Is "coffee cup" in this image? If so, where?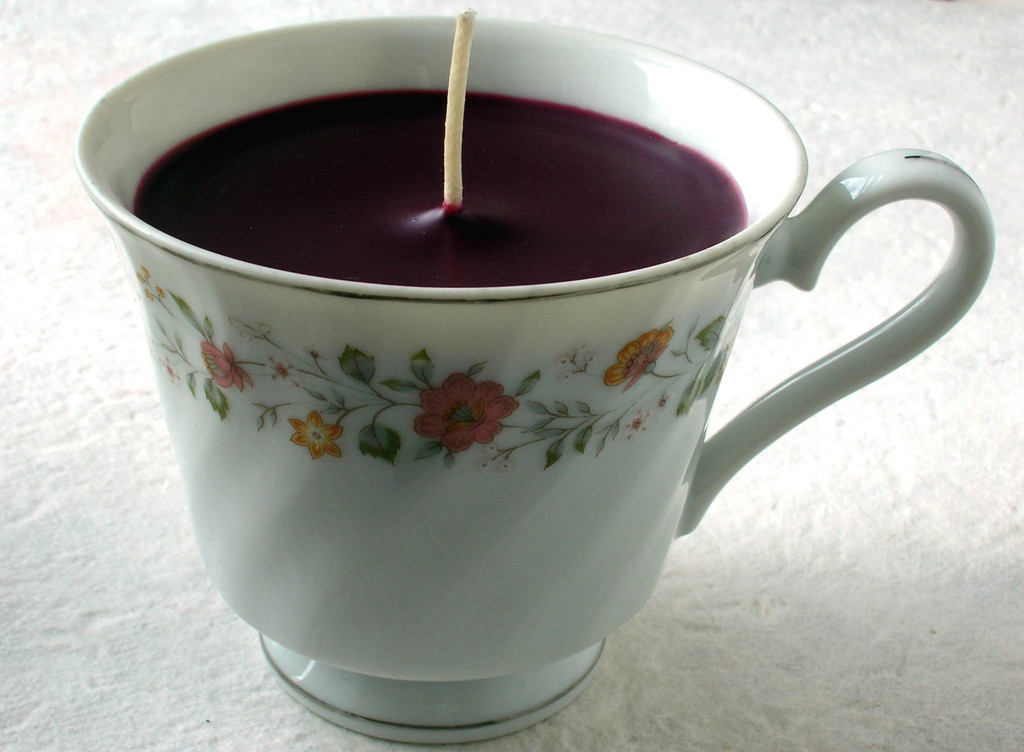
Yes, at box(72, 10, 1002, 736).
